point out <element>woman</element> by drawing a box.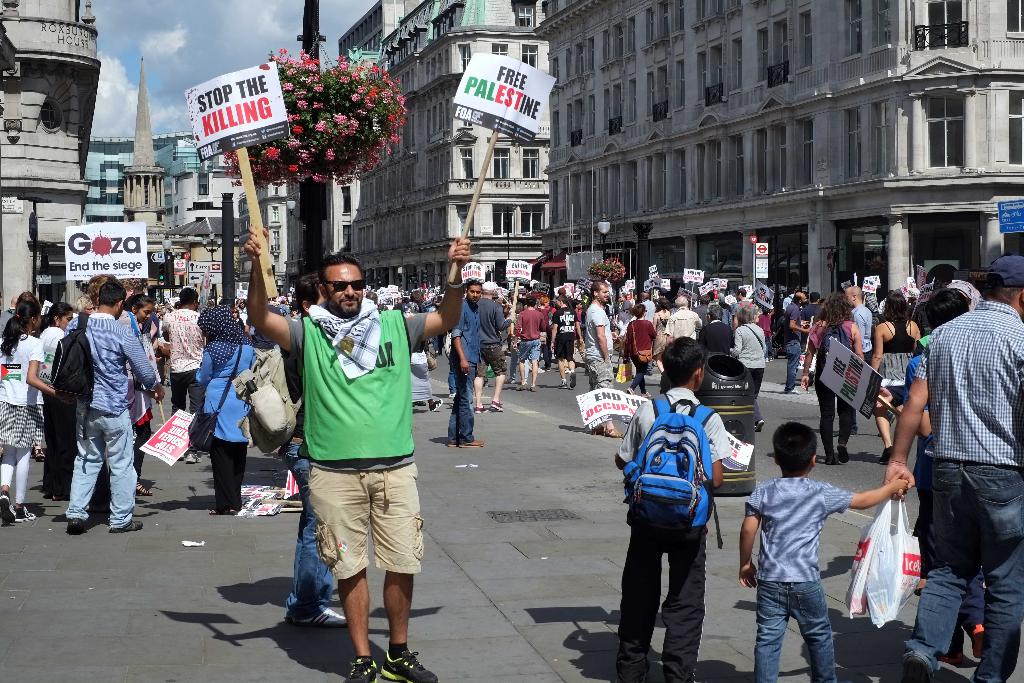
box(507, 302, 529, 386).
